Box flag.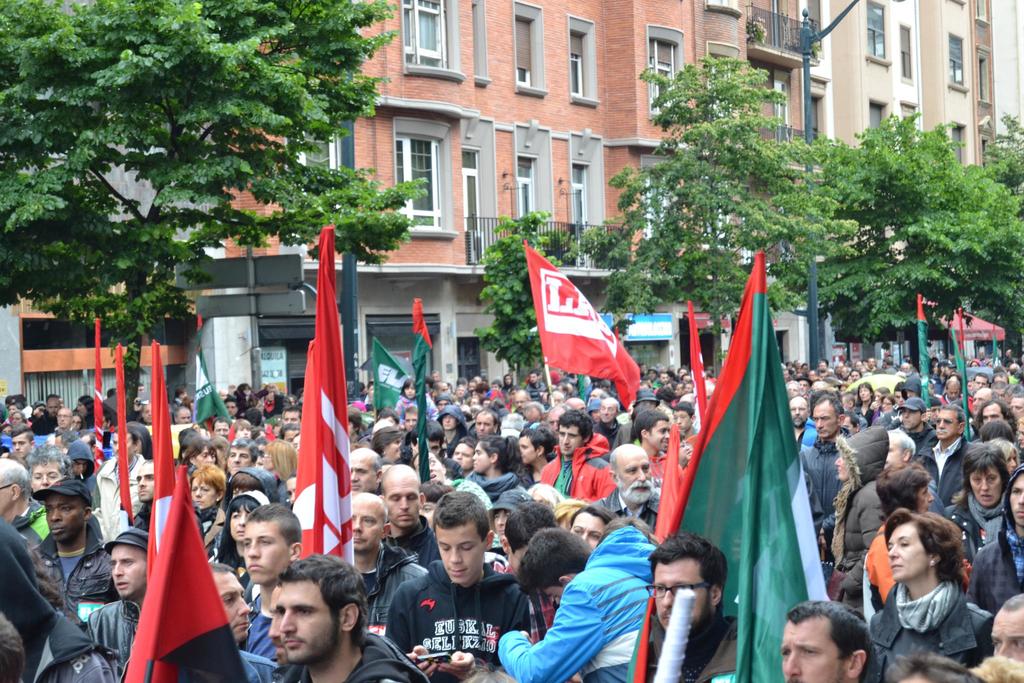
crop(407, 298, 436, 403).
